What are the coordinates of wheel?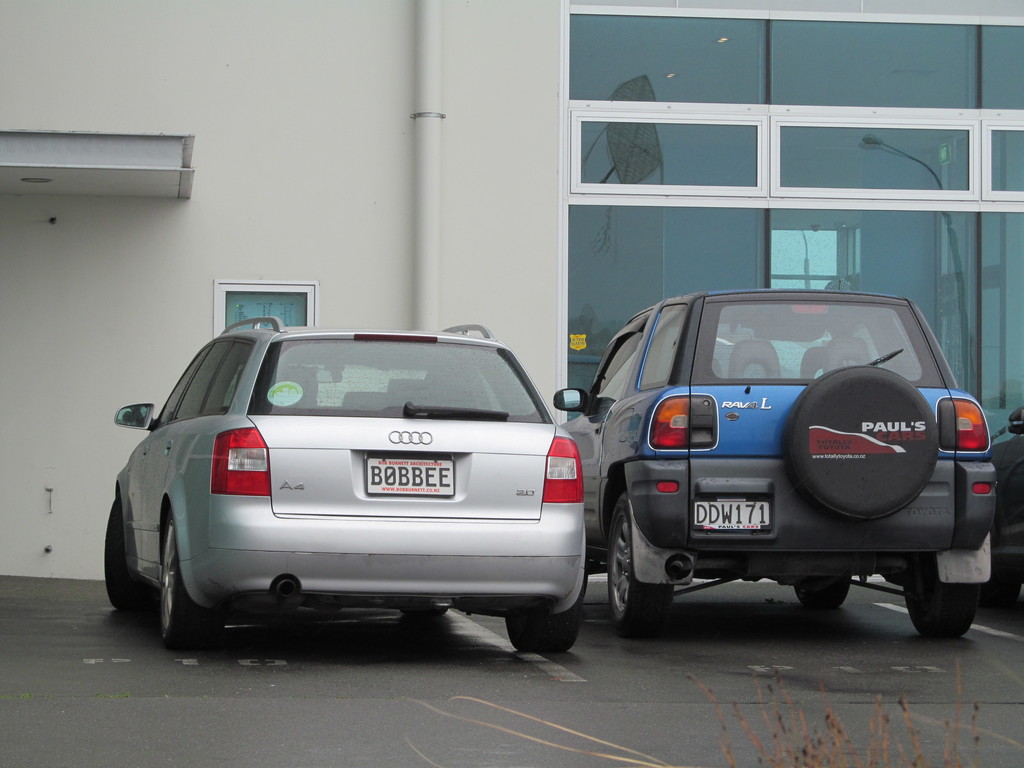
x1=160, y1=519, x2=223, y2=651.
